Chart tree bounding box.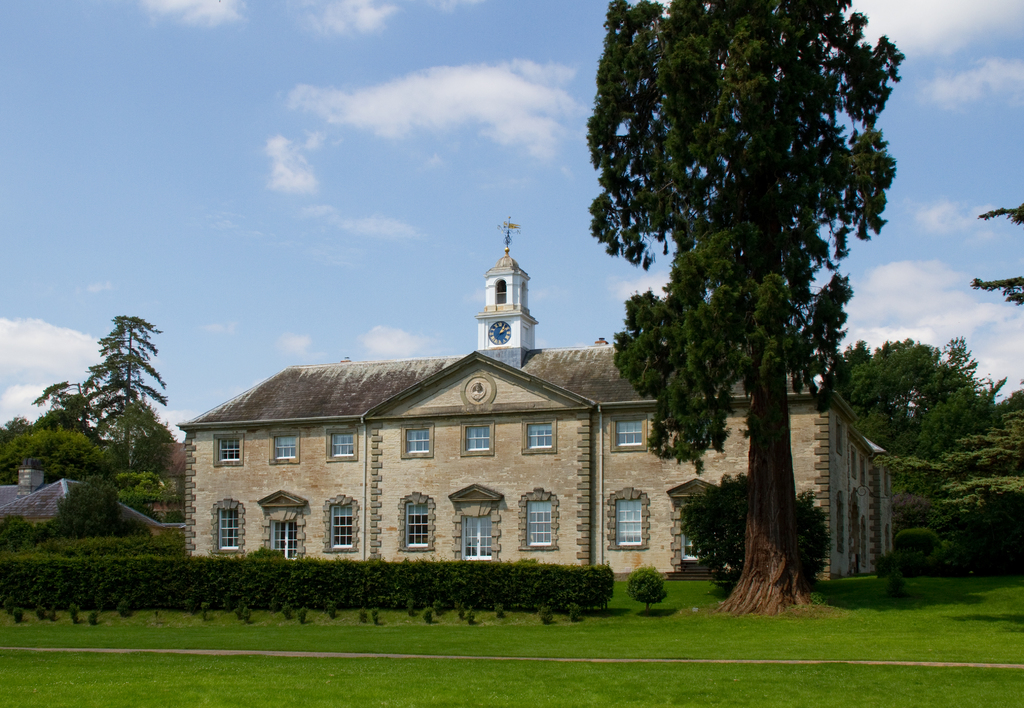
Charted: x1=899, y1=209, x2=1023, y2=554.
